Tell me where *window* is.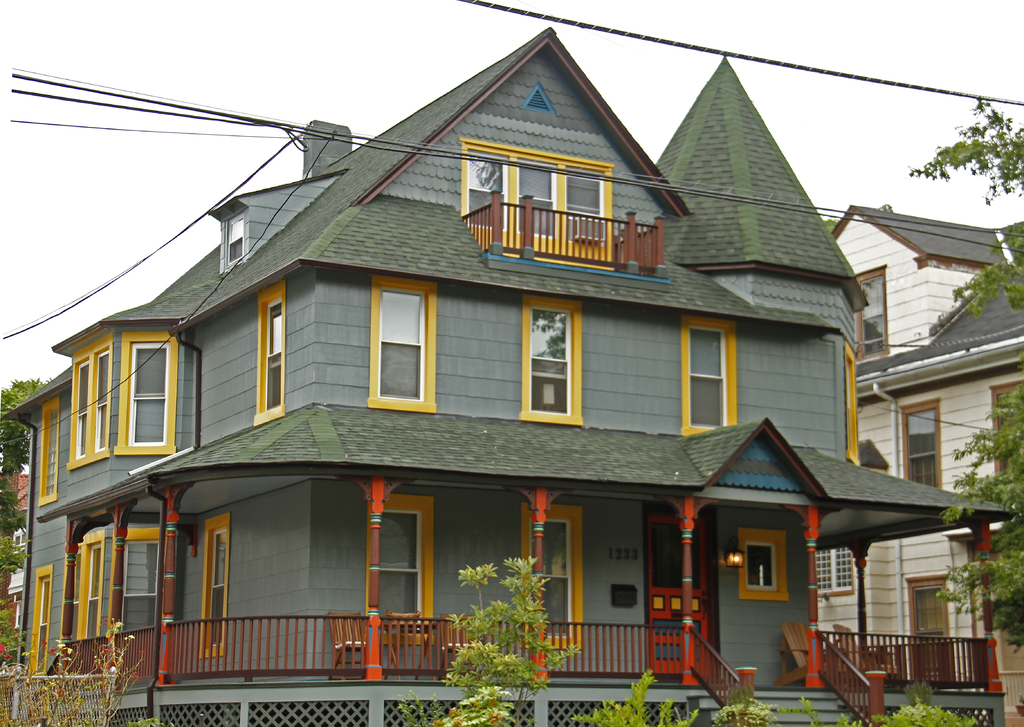
*window* is at [x1=369, y1=275, x2=438, y2=413].
